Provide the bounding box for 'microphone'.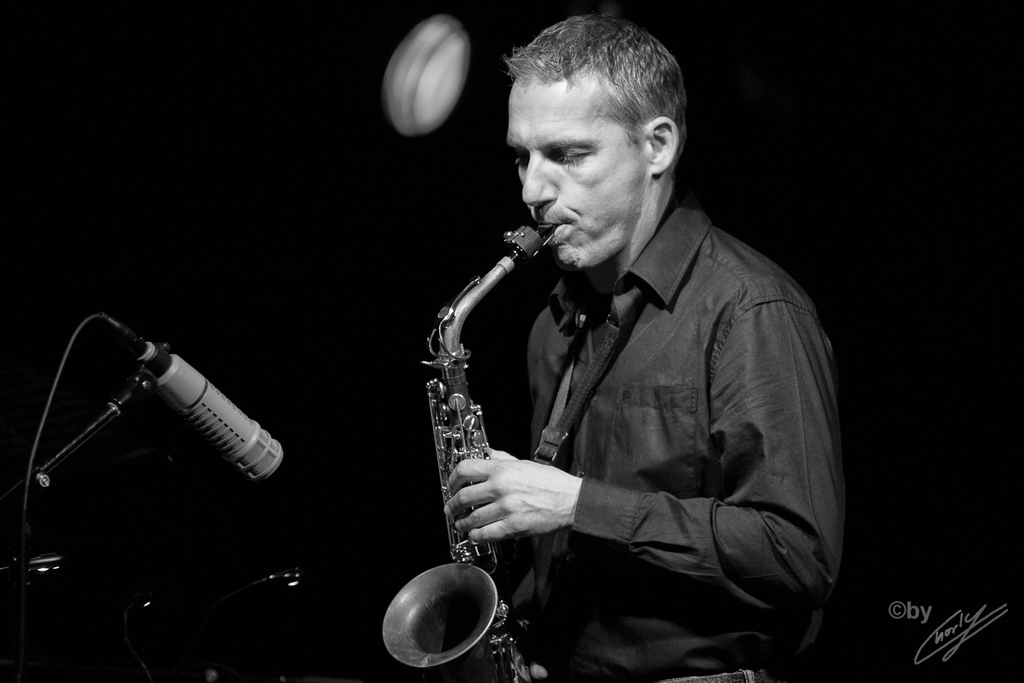
{"left": 28, "top": 327, "right": 290, "bottom": 505}.
